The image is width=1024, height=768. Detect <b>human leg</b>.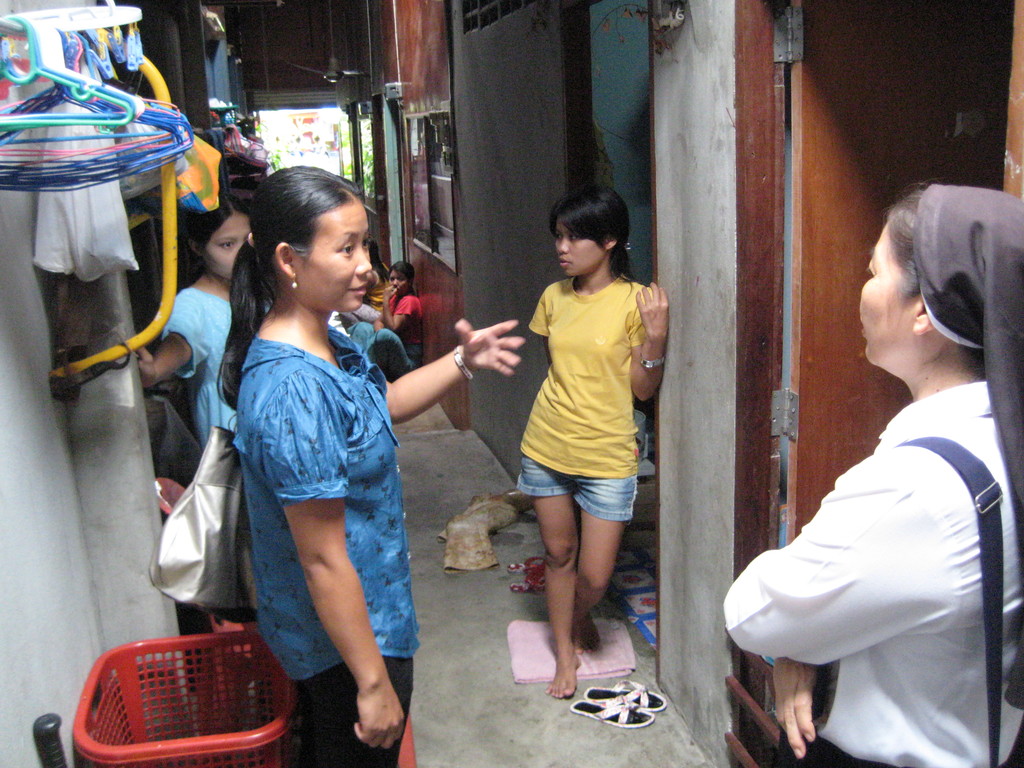
Detection: crop(531, 448, 632, 698).
